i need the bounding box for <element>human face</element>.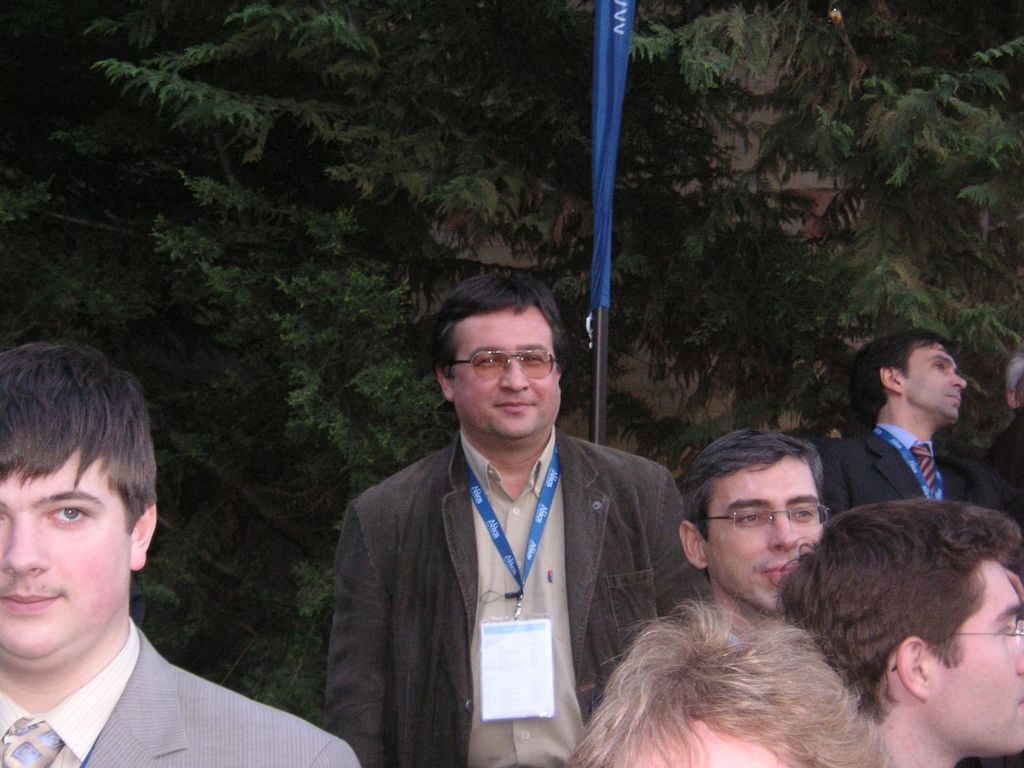
Here it is: 902/342/968/422.
